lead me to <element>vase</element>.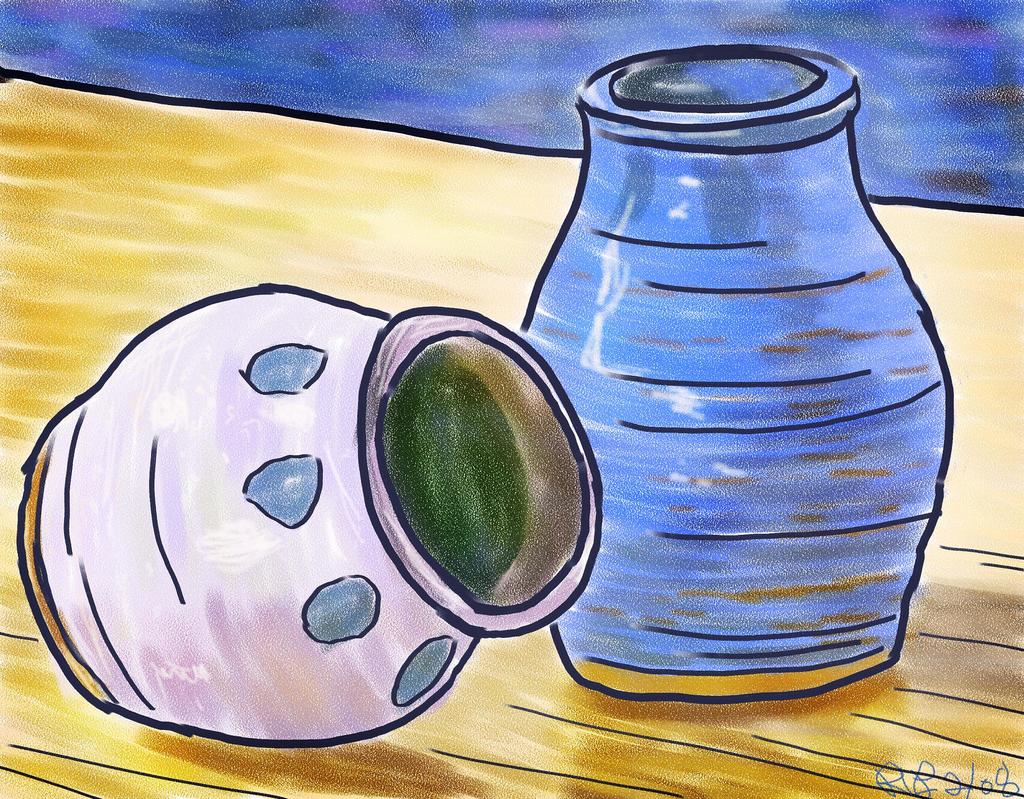
Lead to (left=523, top=41, right=957, bottom=704).
